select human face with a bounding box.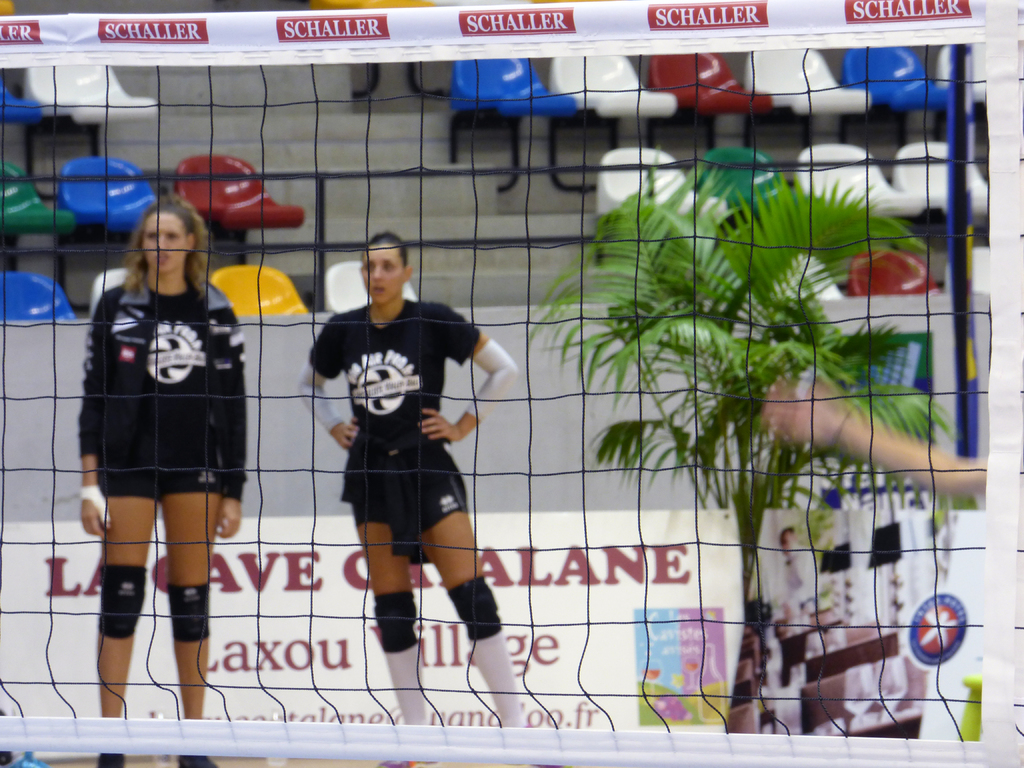
(141, 213, 186, 274).
